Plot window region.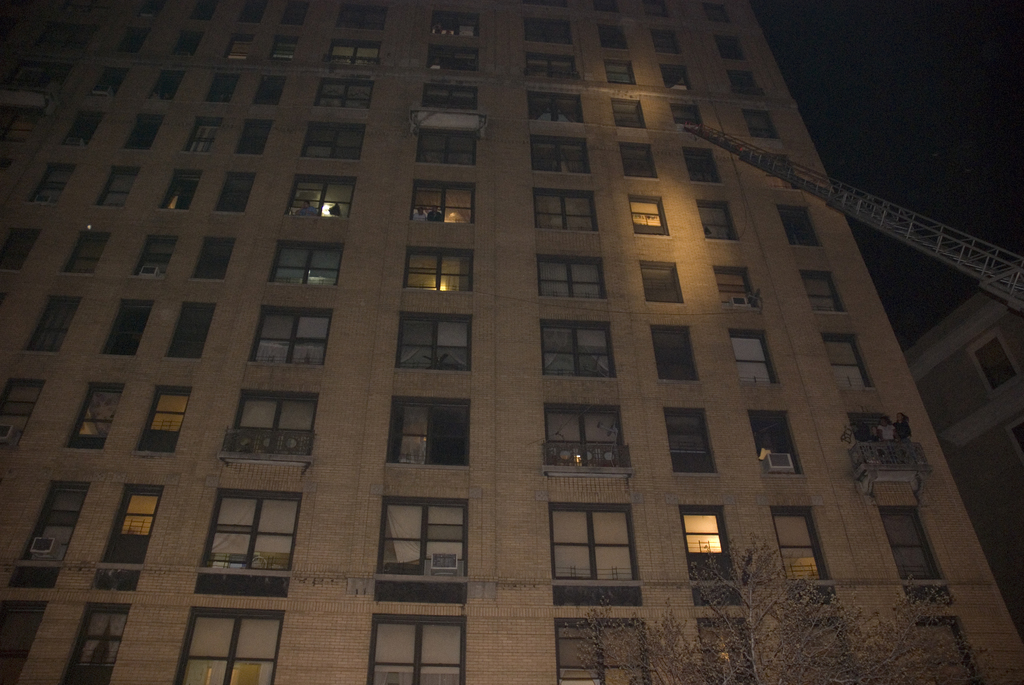
Plotted at (90,164,133,209).
